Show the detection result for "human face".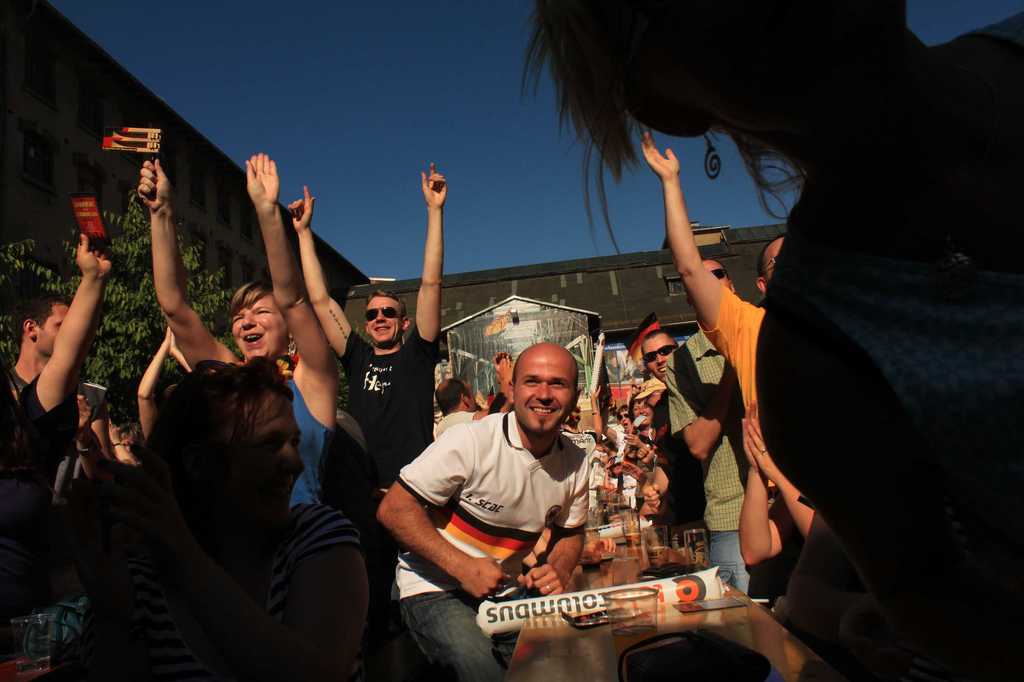
<region>644, 336, 672, 383</region>.
